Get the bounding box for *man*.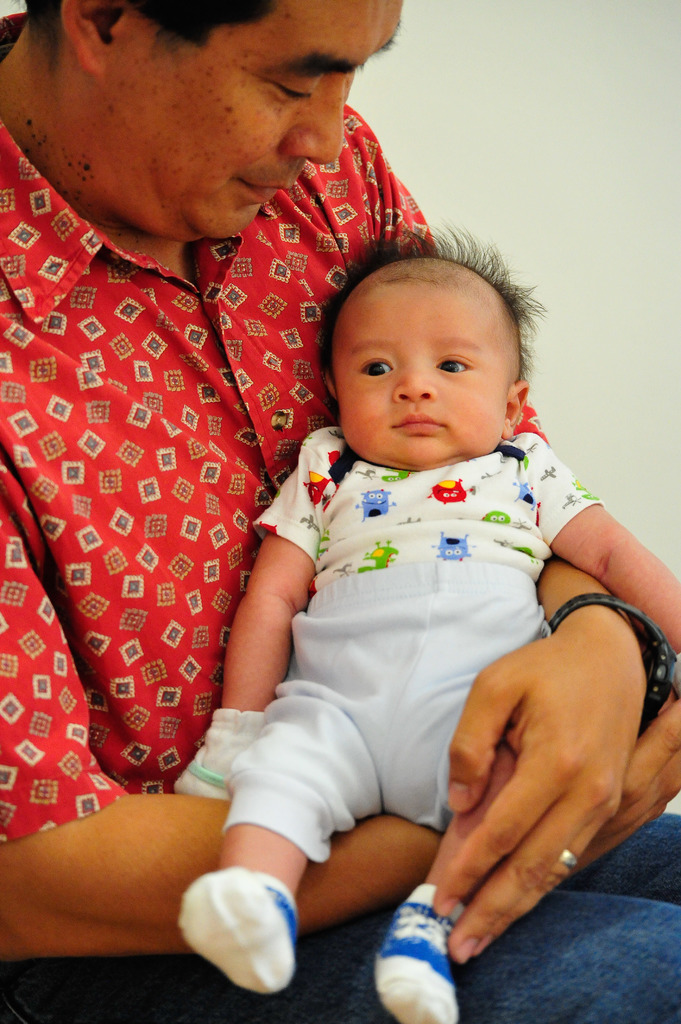
box=[0, 0, 680, 1023].
